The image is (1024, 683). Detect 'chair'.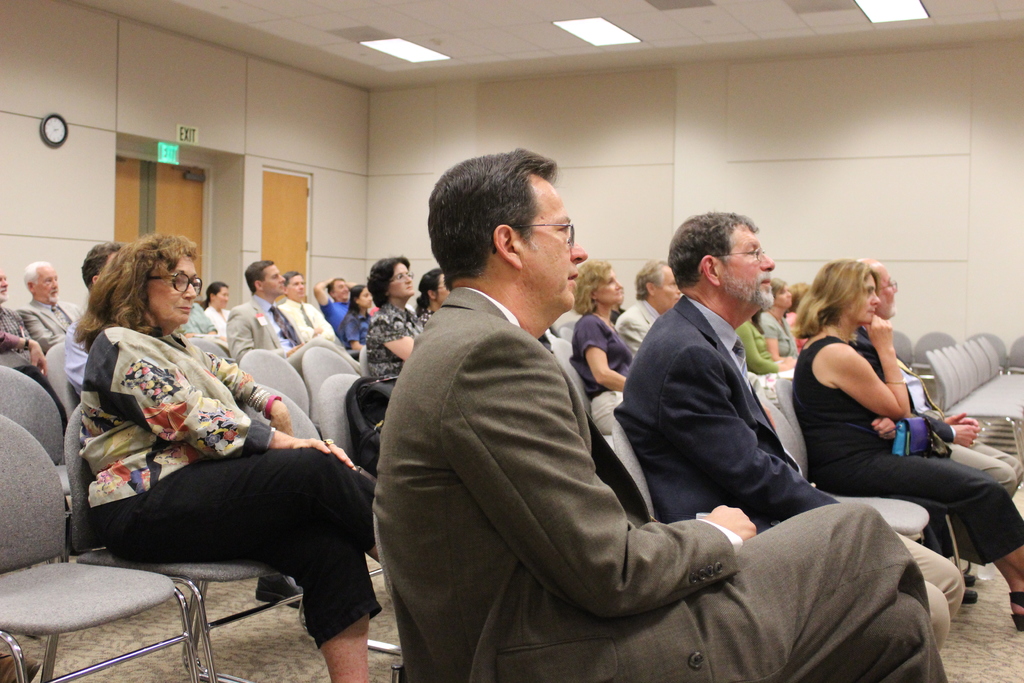
Detection: BBox(556, 333, 618, 448).
